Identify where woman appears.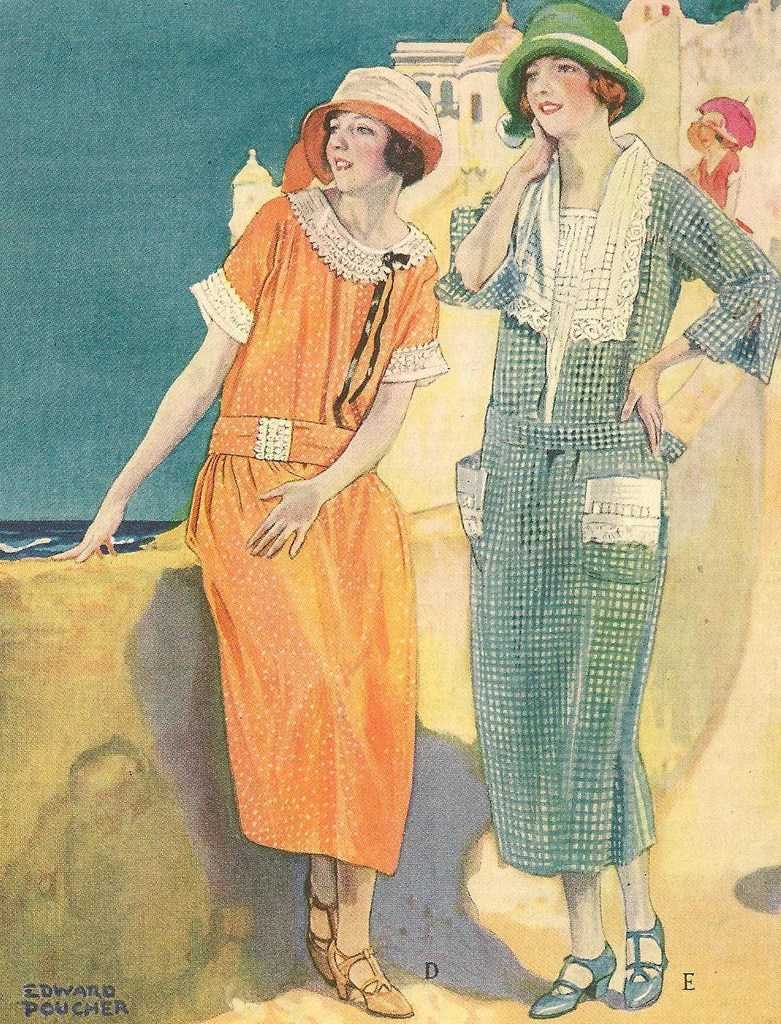
Appears at crop(687, 127, 738, 218).
